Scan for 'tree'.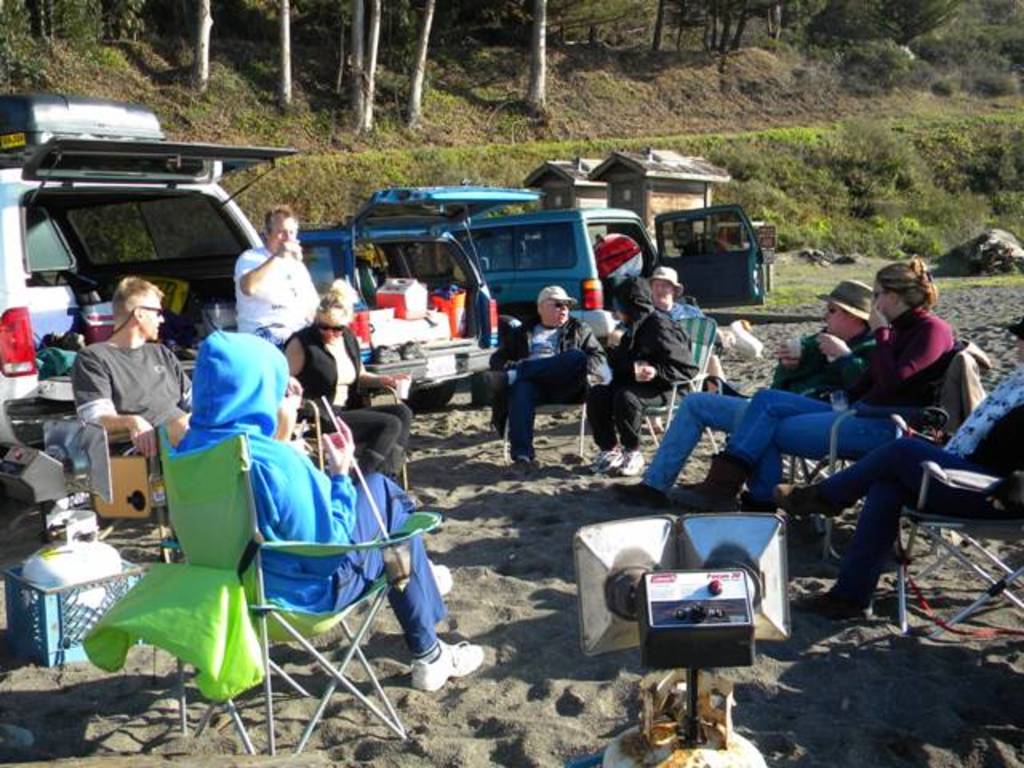
Scan result: 194:0:210:85.
